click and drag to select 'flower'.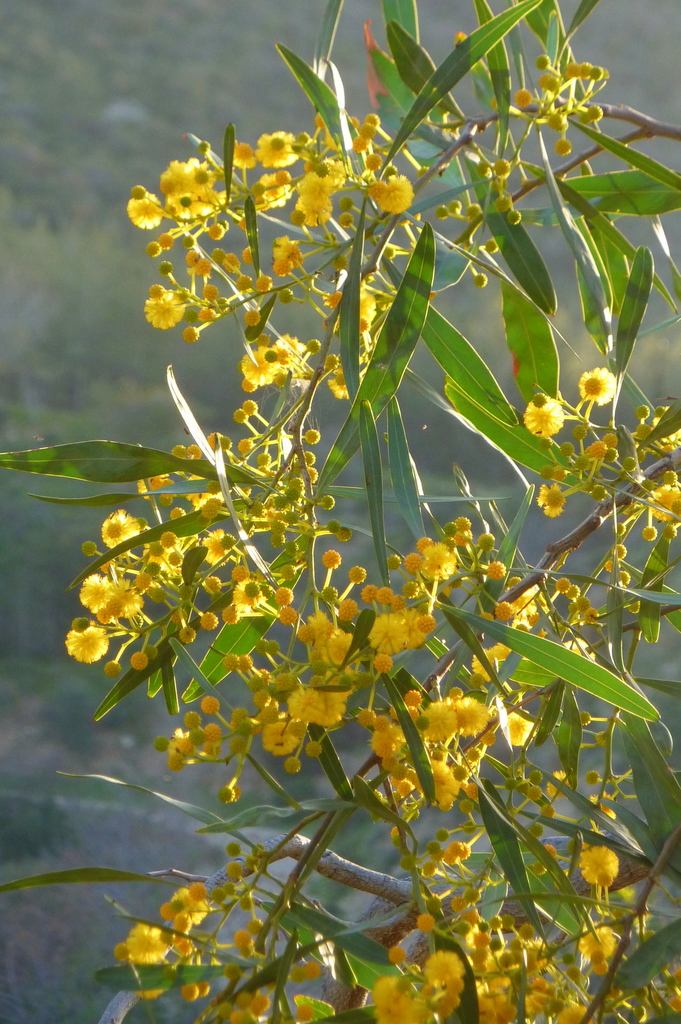
Selection: l=322, t=632, r=359, b=672.
